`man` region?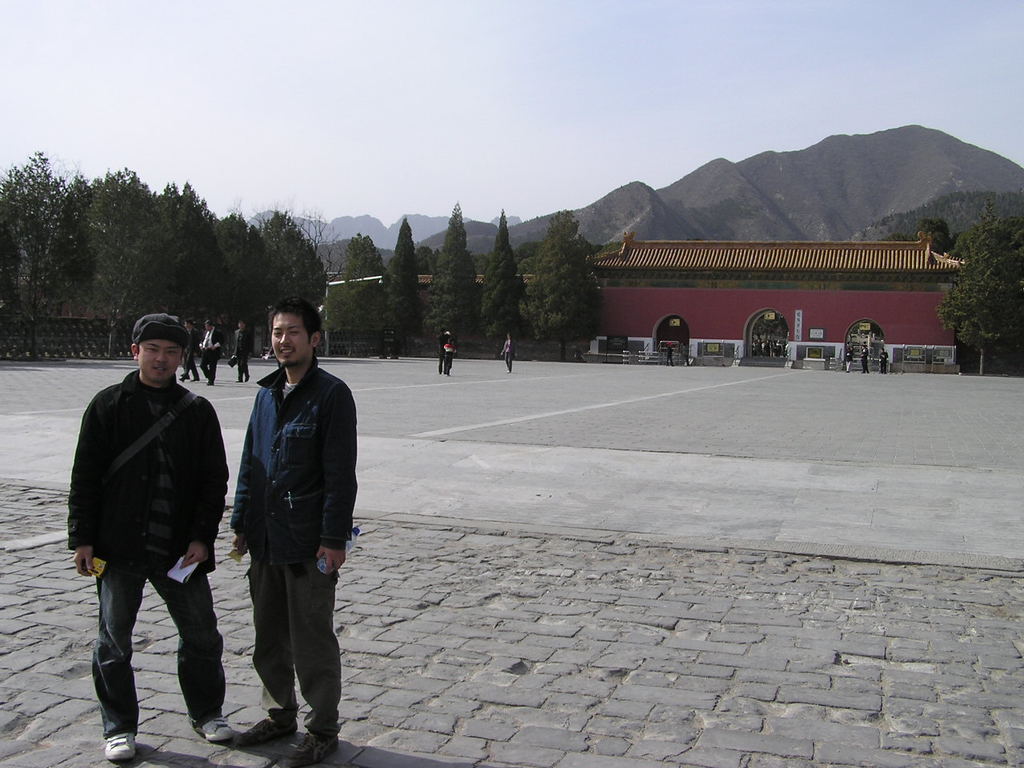
(left=232, top=320, right=256, bottom=382)
